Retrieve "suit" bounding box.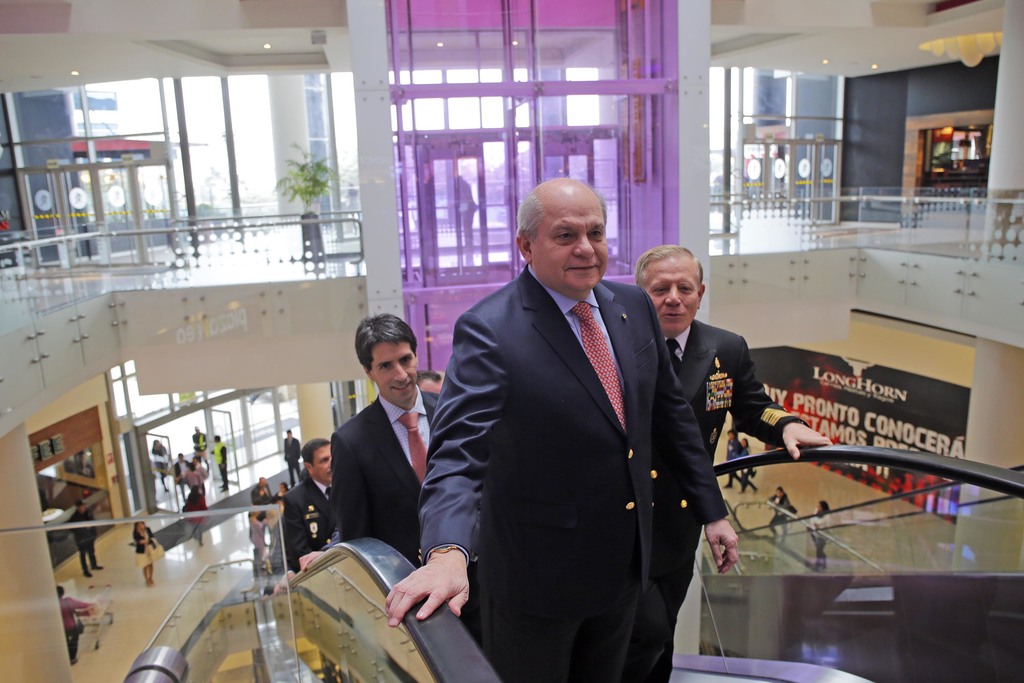
Bounding box: box(653, 320, 813, 680).
